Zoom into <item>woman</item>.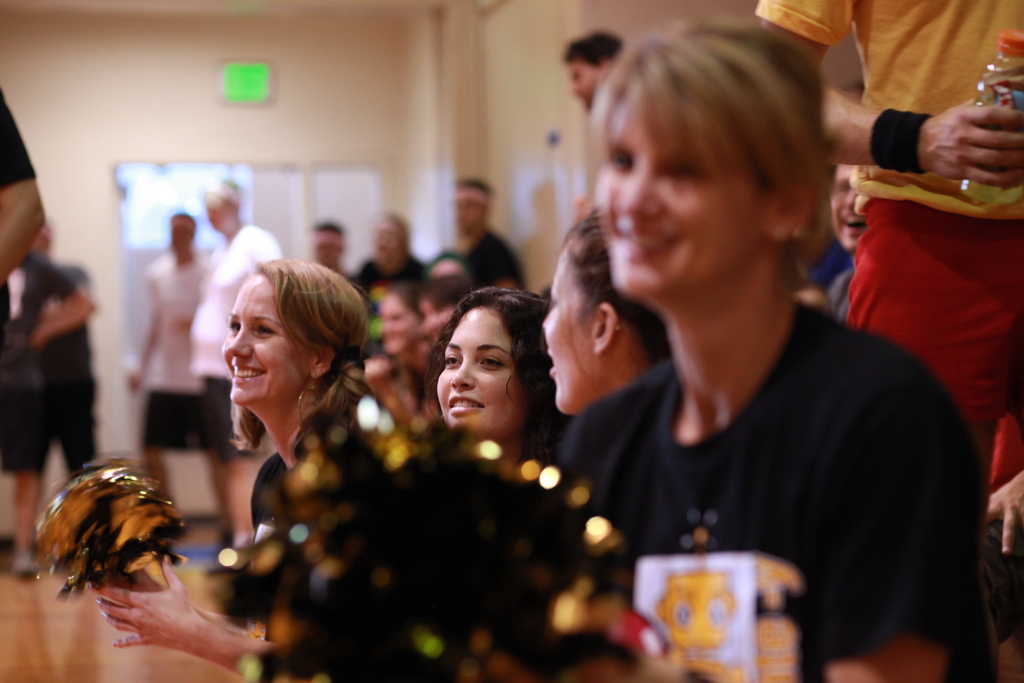
Zoom target: select_region(545, 13, 985, 682).
